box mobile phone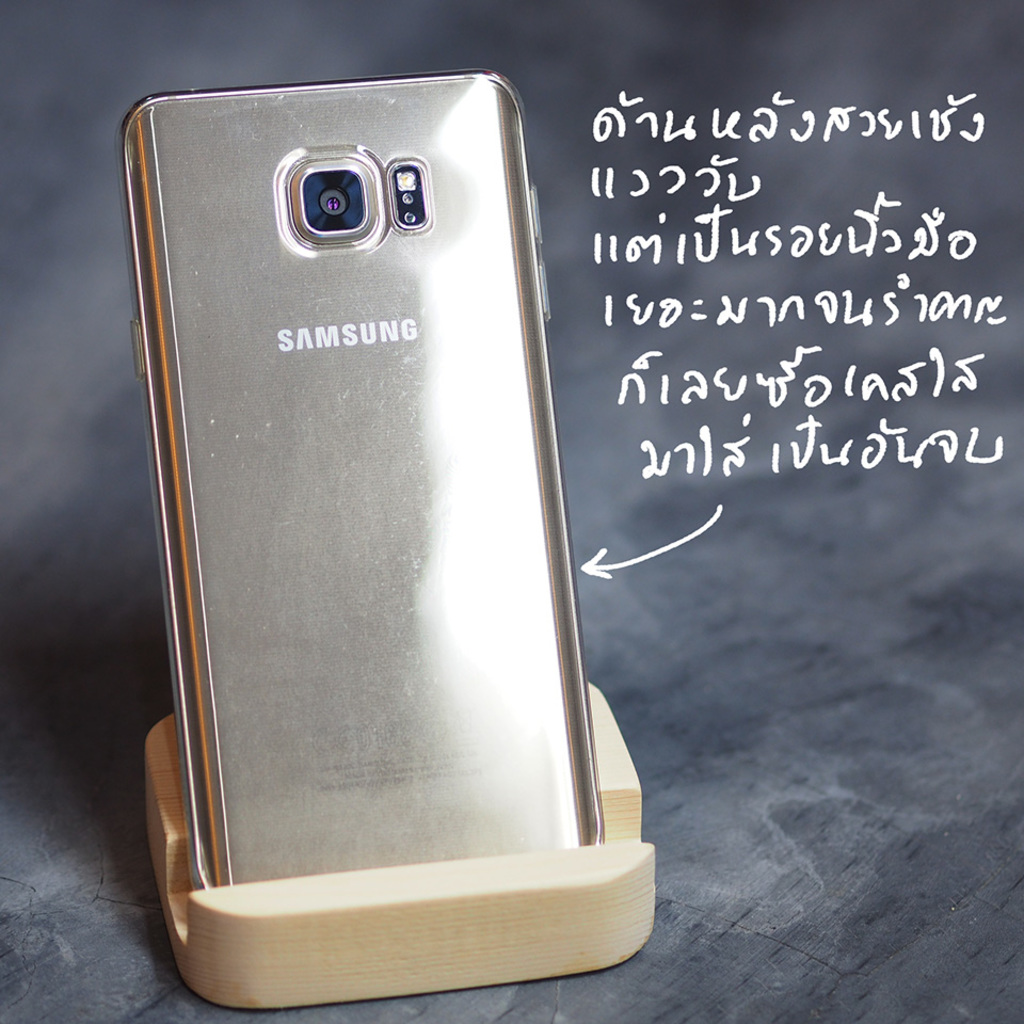
select_region(119, 67, 606, 887)
